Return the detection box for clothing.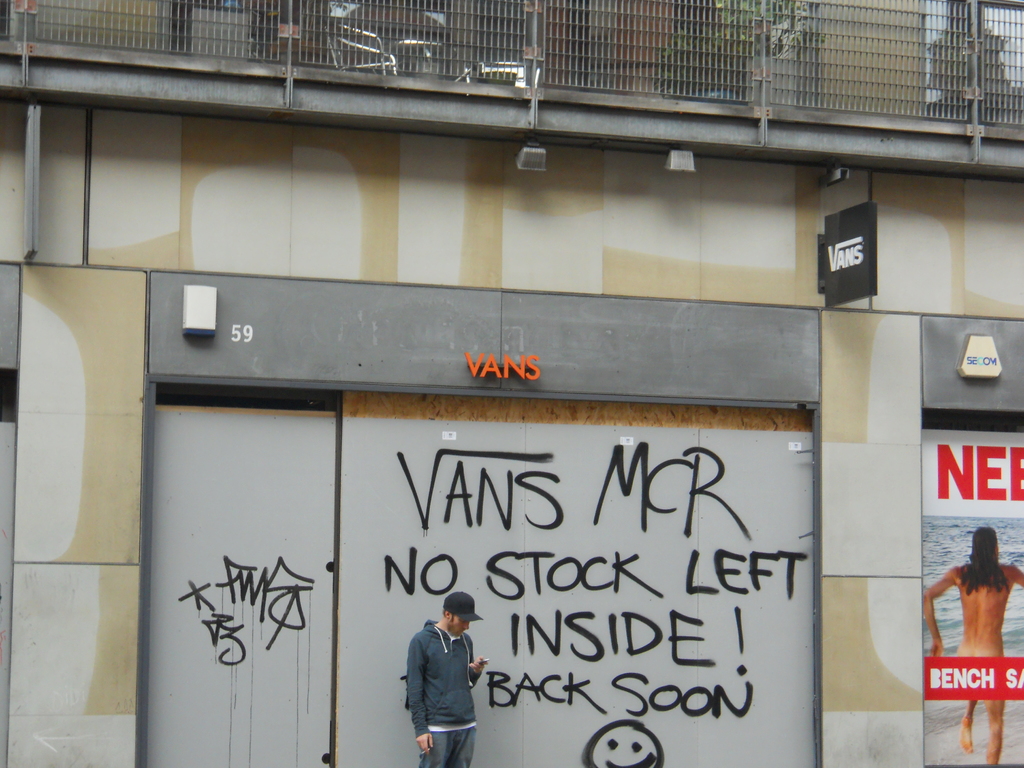
bbox(398, 624, 490, 746).
